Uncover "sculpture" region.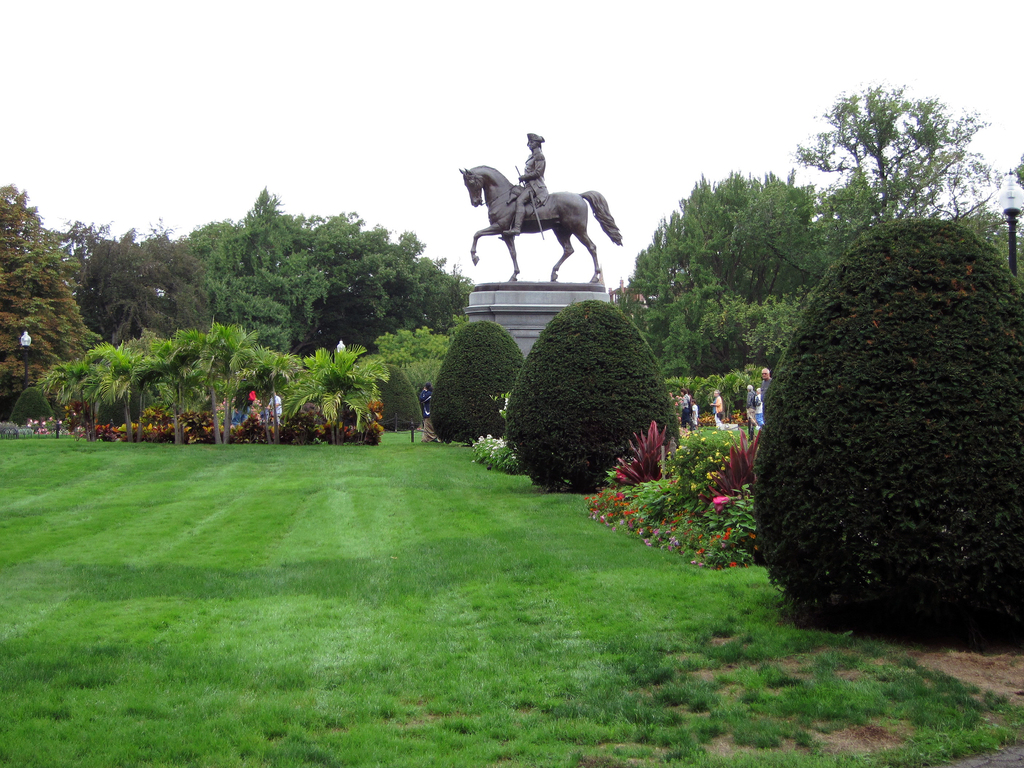
Uncovered: [left=461, top=134, right=627, bottom=280].
